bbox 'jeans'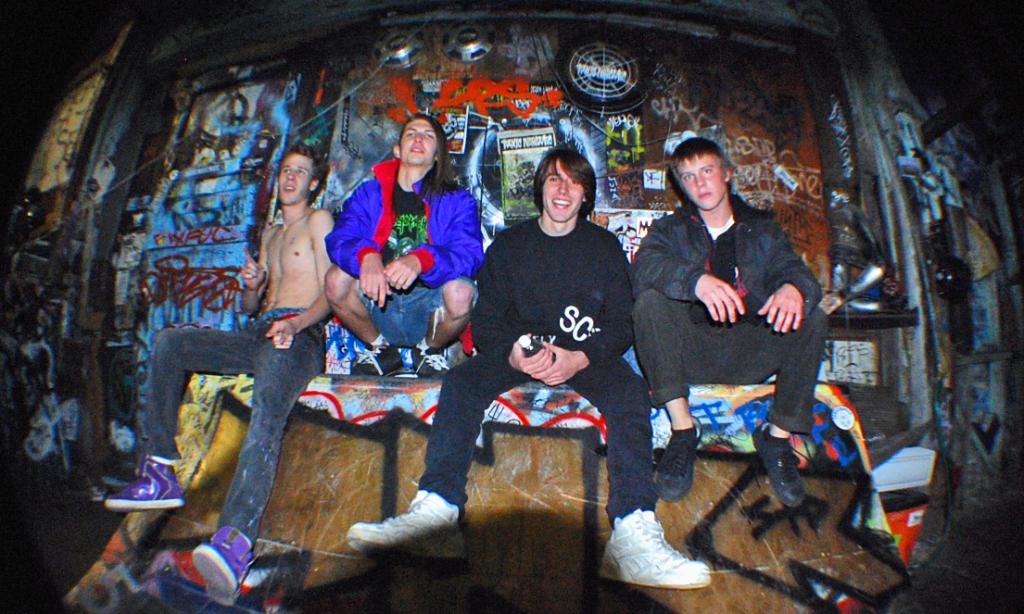
l=134, t=321, r=317, b=532
